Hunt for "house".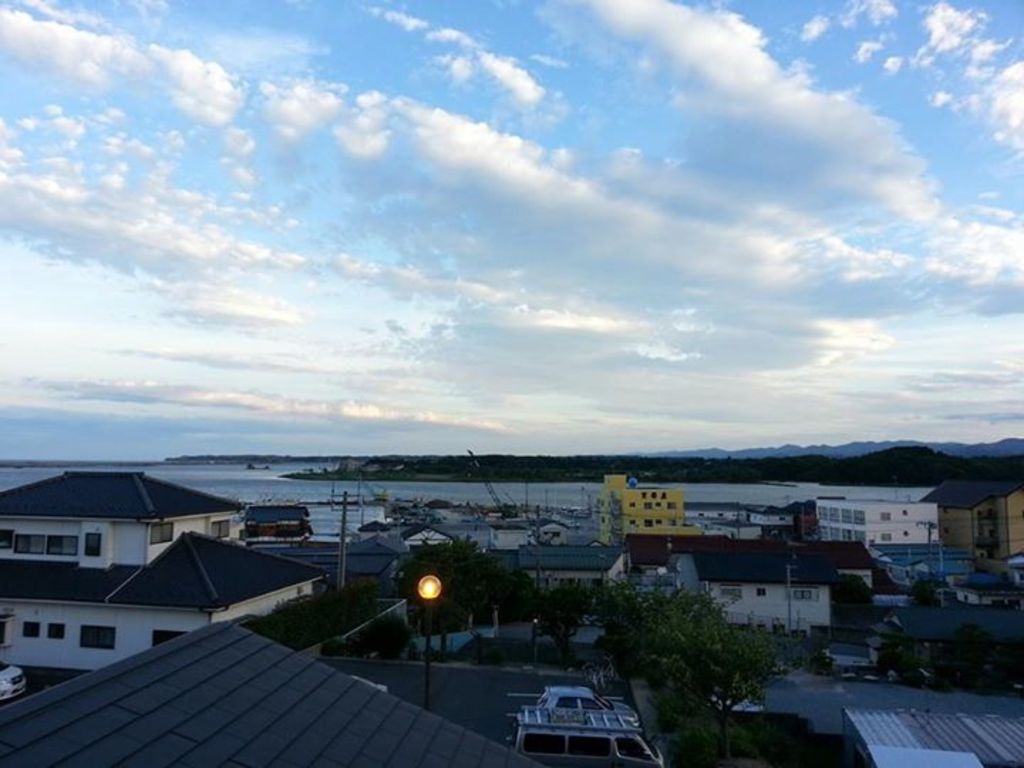
Hunted down at locate(309, 548, 381, 599).
